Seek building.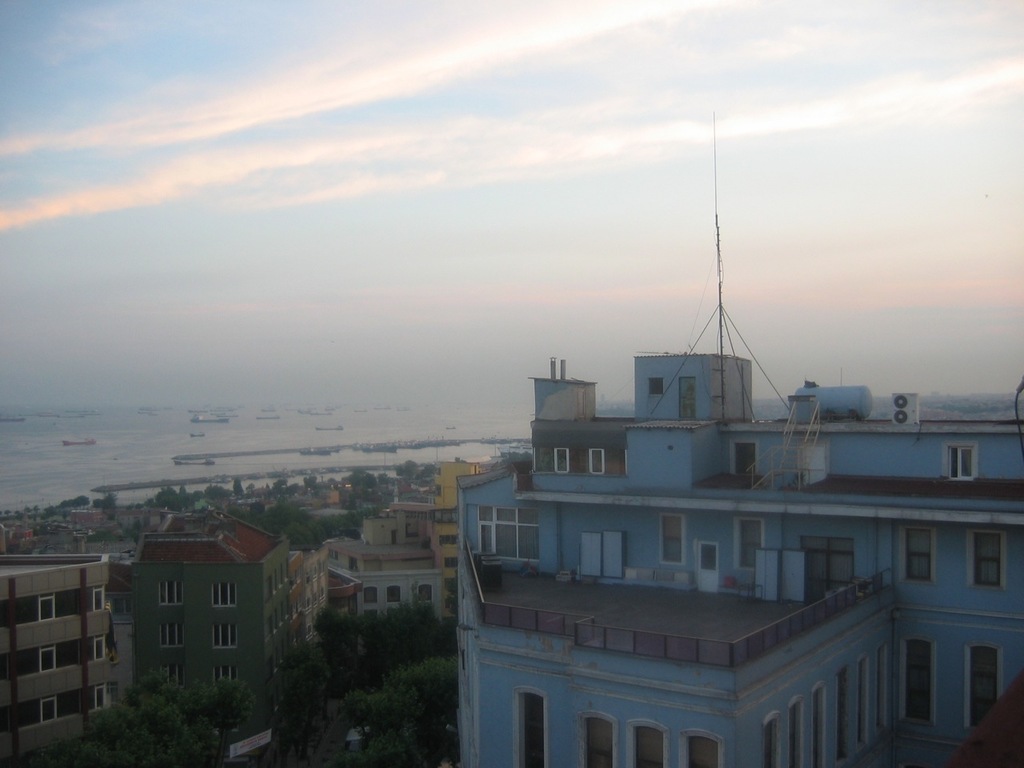
(x1=430, y1=462, x2=487, y2=622).
